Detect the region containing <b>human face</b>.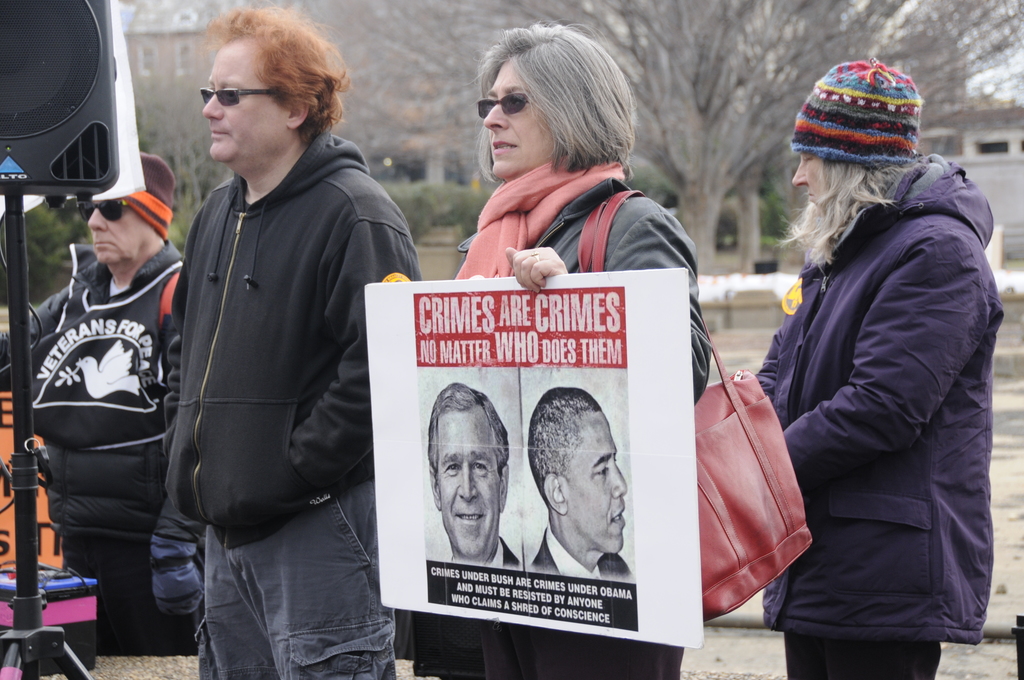
pyautogui.locateOnScreen(559, 419, 625, 555).
